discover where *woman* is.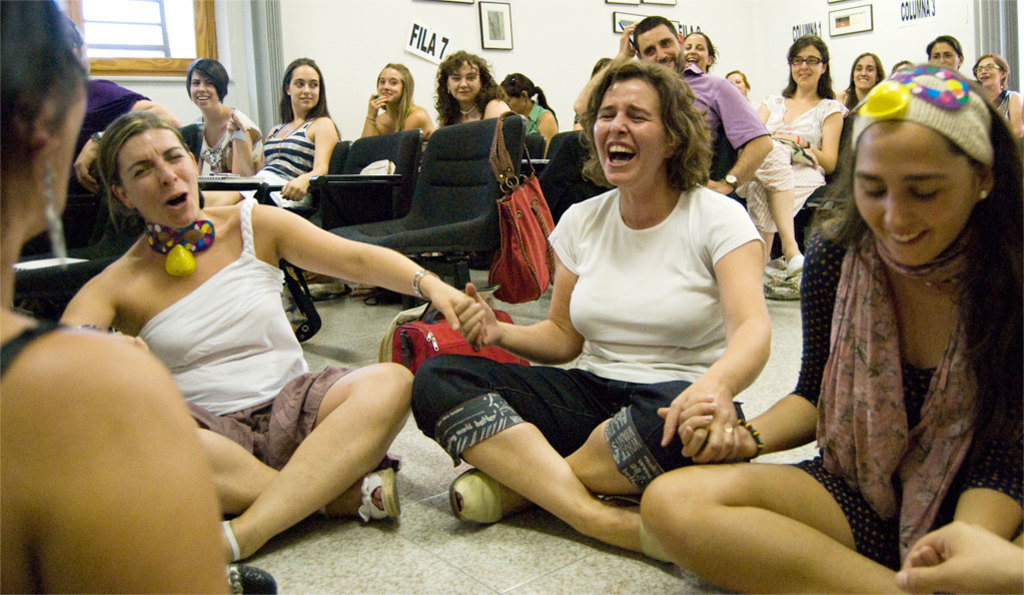
Discovered at select_region(680, 27, 722, 74).
